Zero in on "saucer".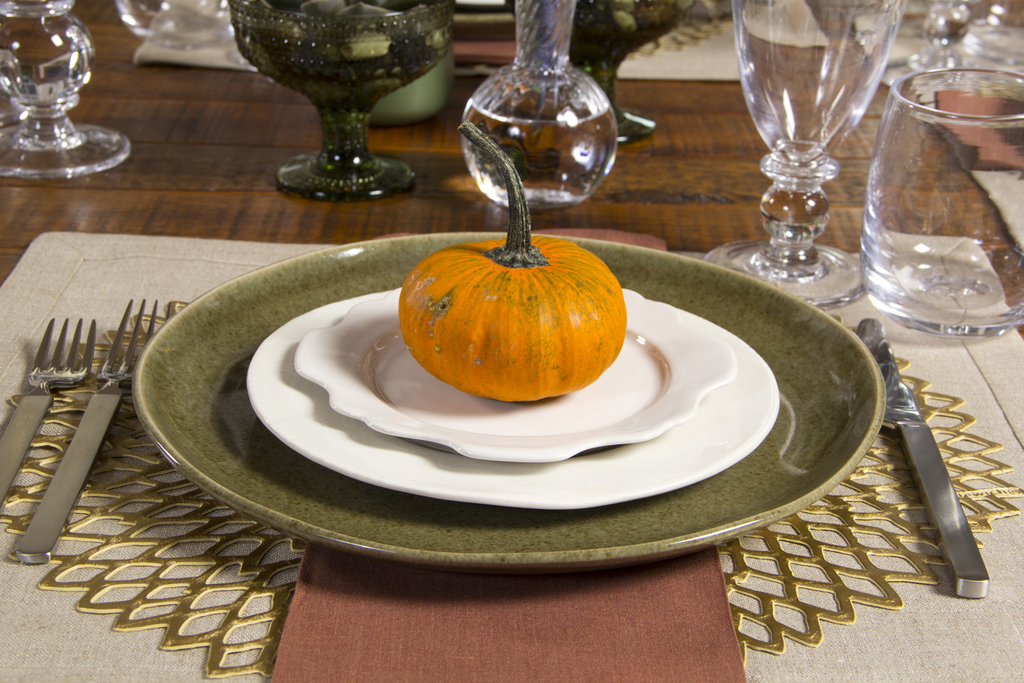
Zeroed in: bbox=[291, 293, 738, 464].
